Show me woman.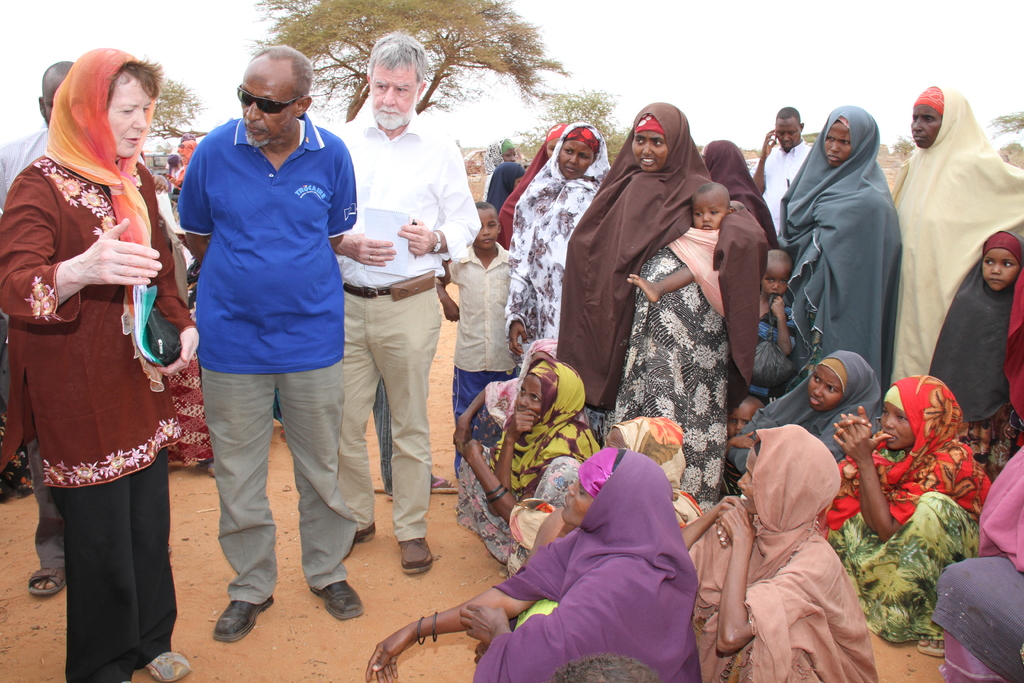
woman is here: {"x1": 24, "y1": 32, "x2": 181, "y2": 682}.
